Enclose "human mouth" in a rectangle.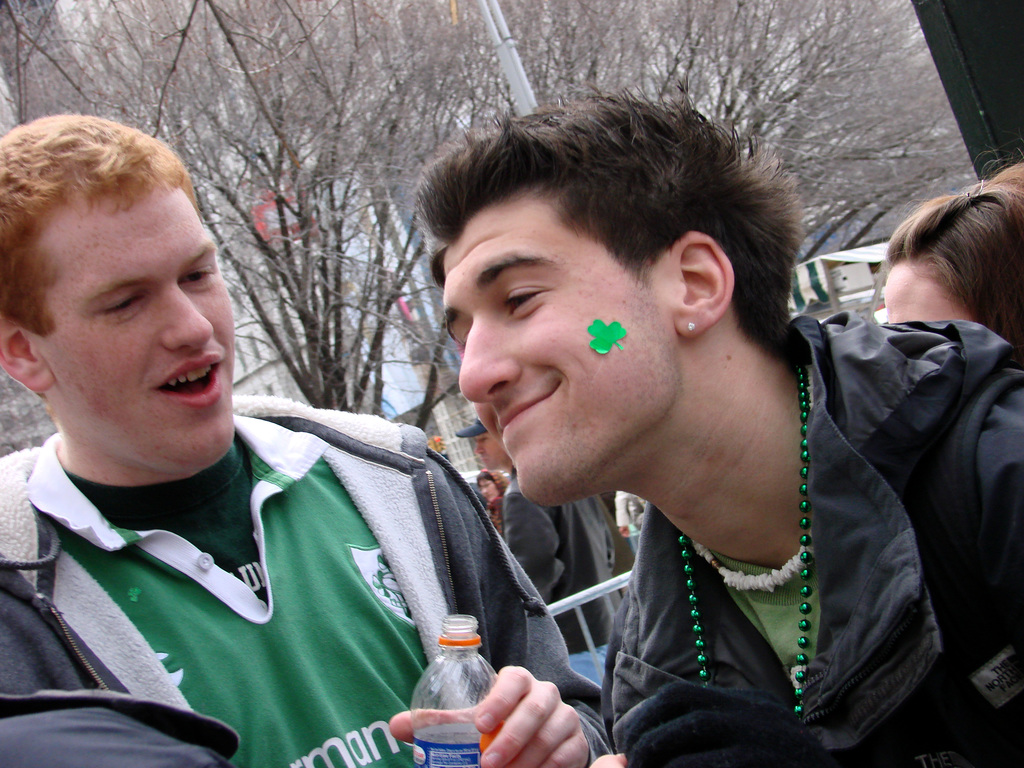
(154,354,225,404).
